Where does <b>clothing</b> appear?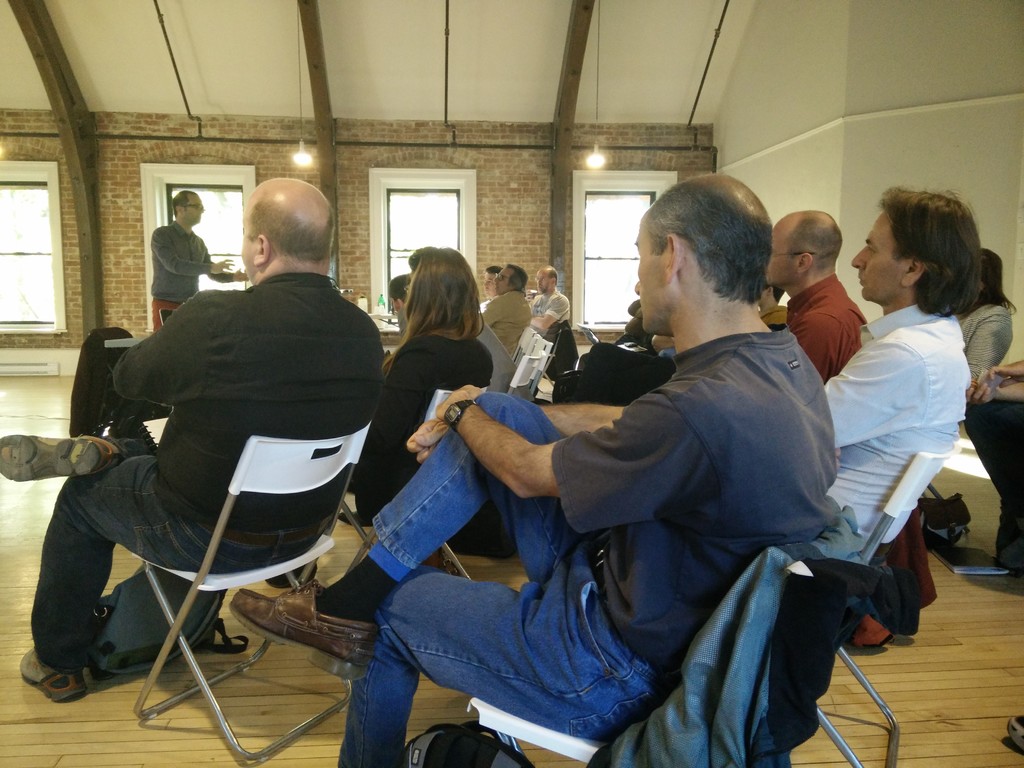
Appears at [822,292,970,560].
